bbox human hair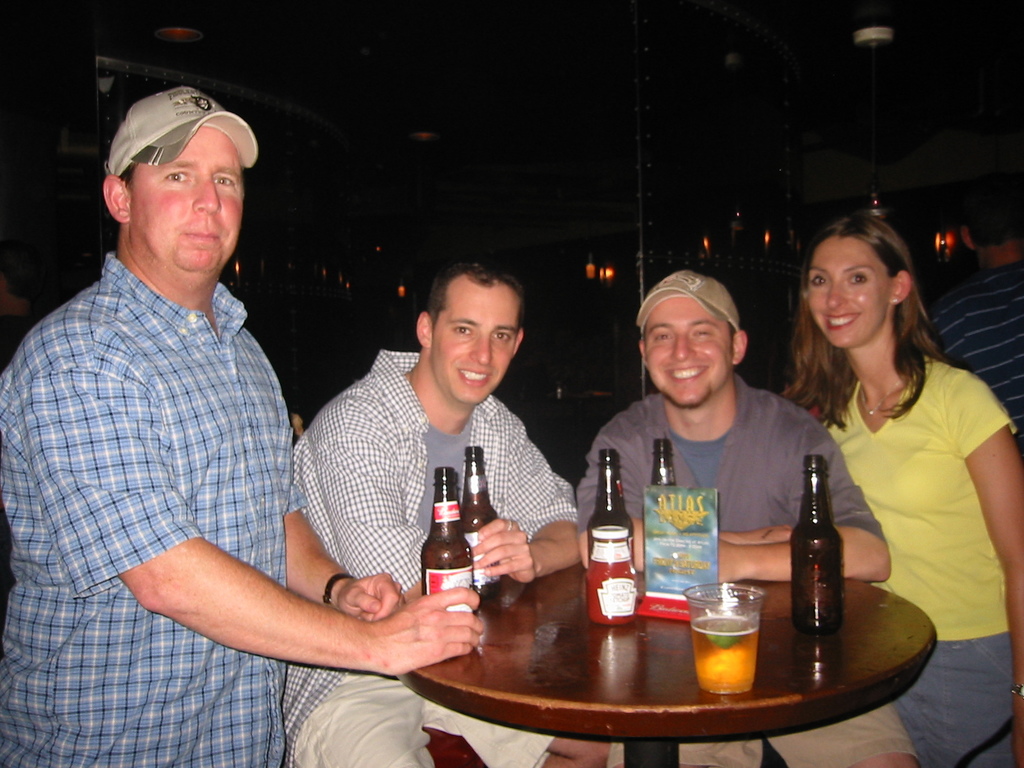
box(792, 210, 945, 431)
